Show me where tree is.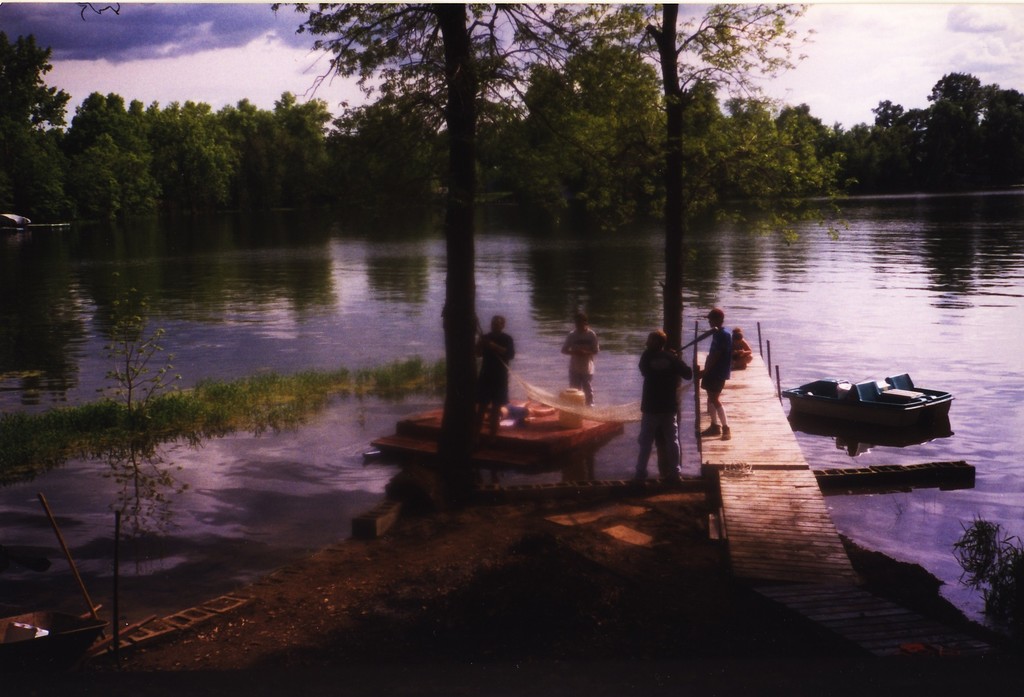
tree is at select_region(5, 31, 60, 161).
